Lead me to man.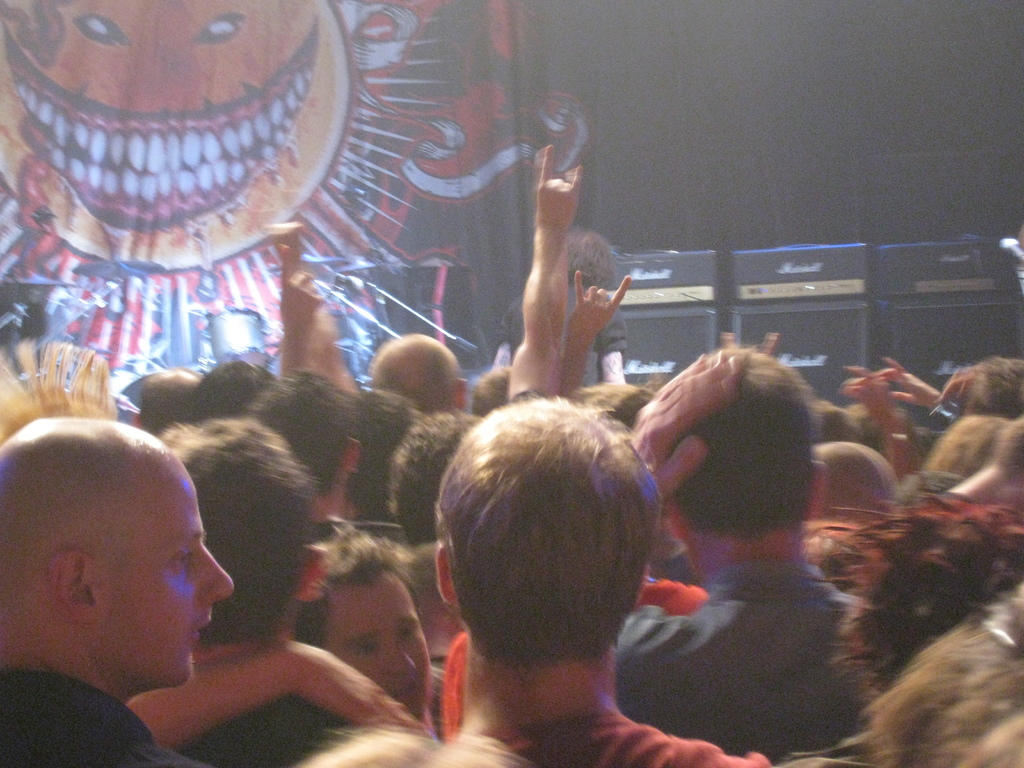
Lead to box(437, 393, 769, 767).
